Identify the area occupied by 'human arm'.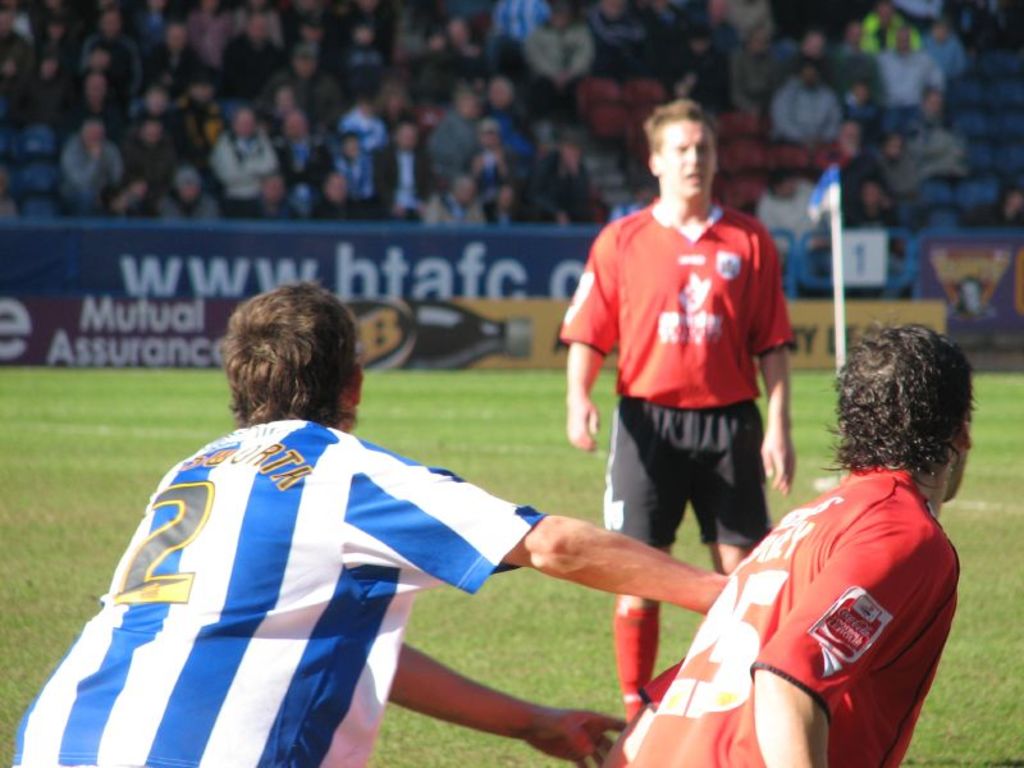
Area: <region>527, 40, 543, 78</region>.
